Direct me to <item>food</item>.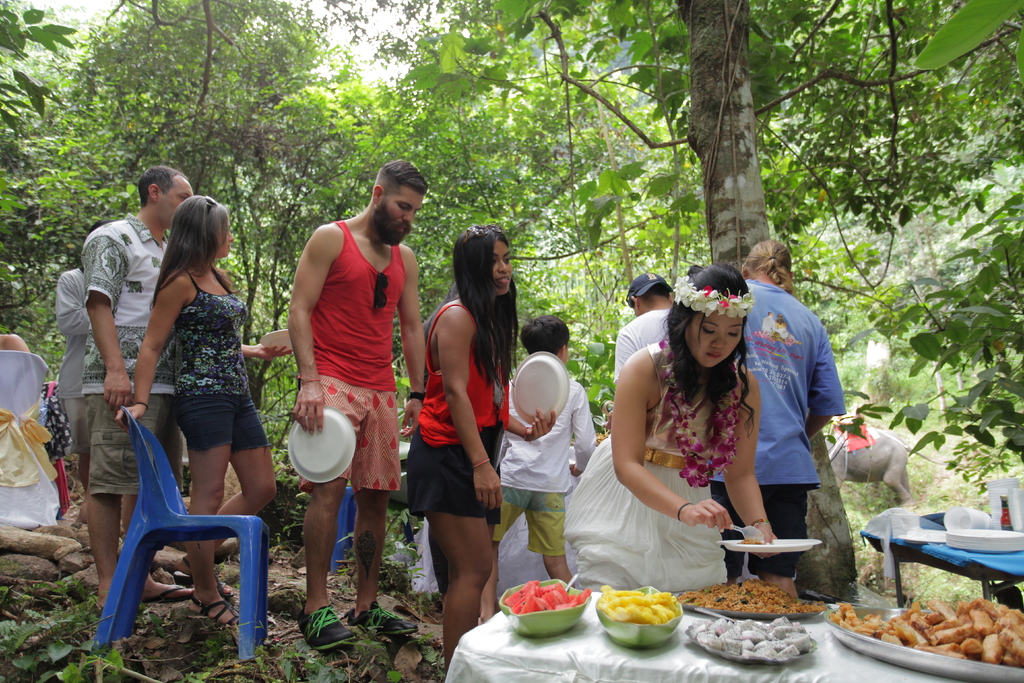
Direction: pyautogui.locateOnScreen(689, 575, 829, 612).
